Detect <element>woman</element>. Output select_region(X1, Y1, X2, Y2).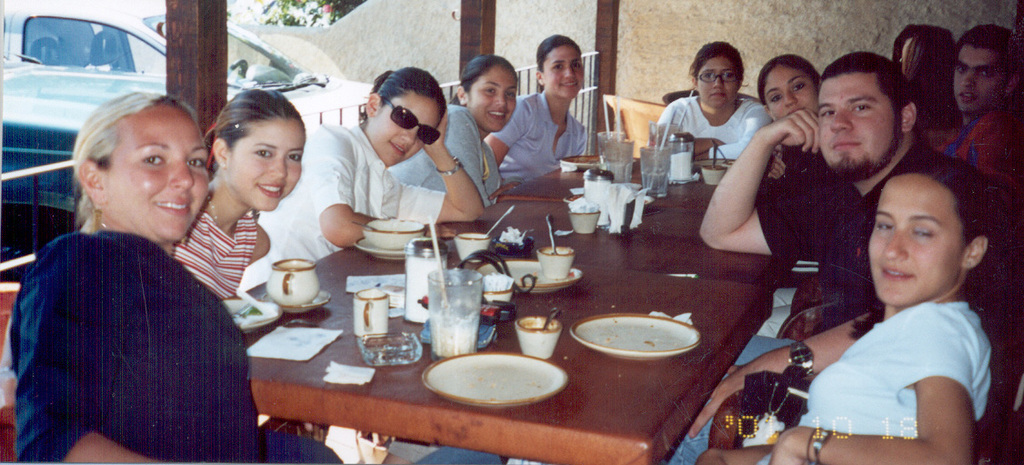
select_region(5, 101, 248, 464).
